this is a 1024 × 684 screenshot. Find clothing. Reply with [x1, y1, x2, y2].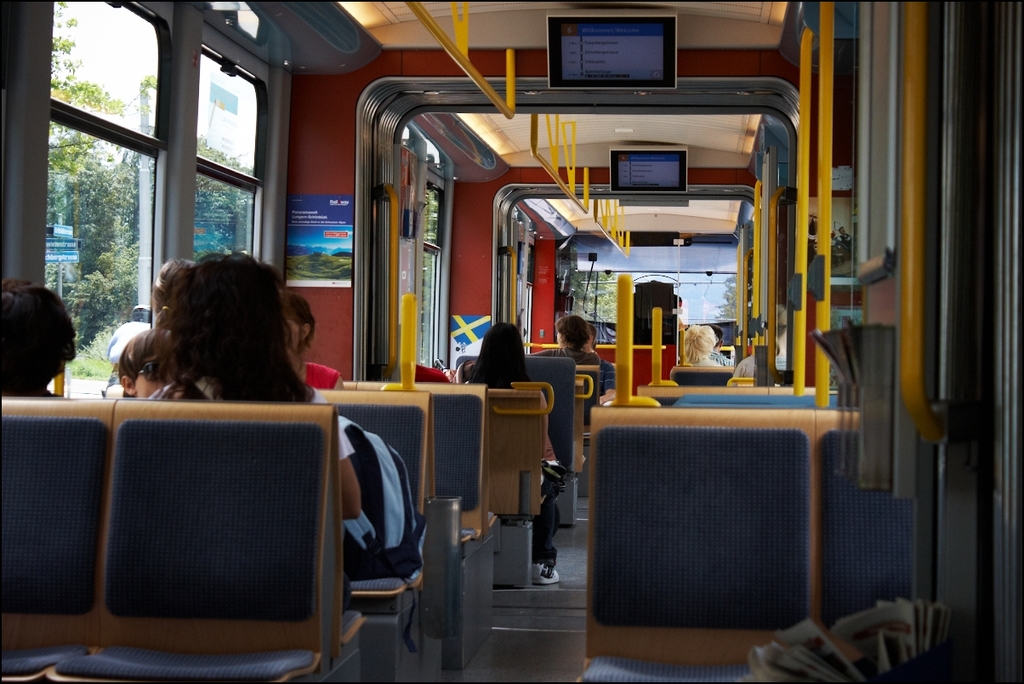
[148, 380, 364, 513].
